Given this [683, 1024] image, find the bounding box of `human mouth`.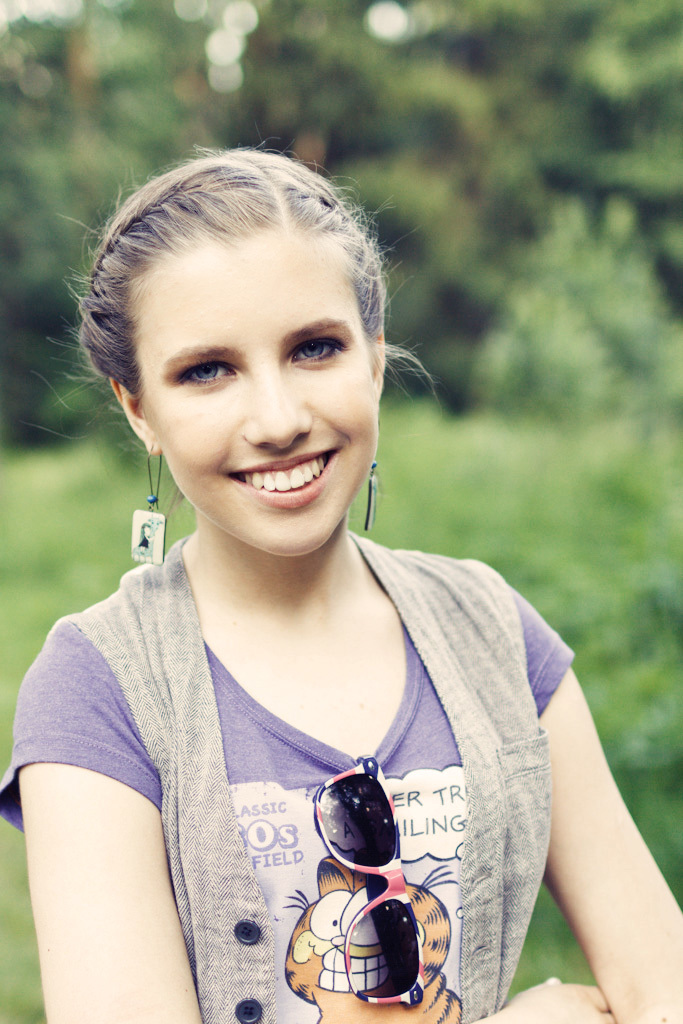
(202,448,356,502).
